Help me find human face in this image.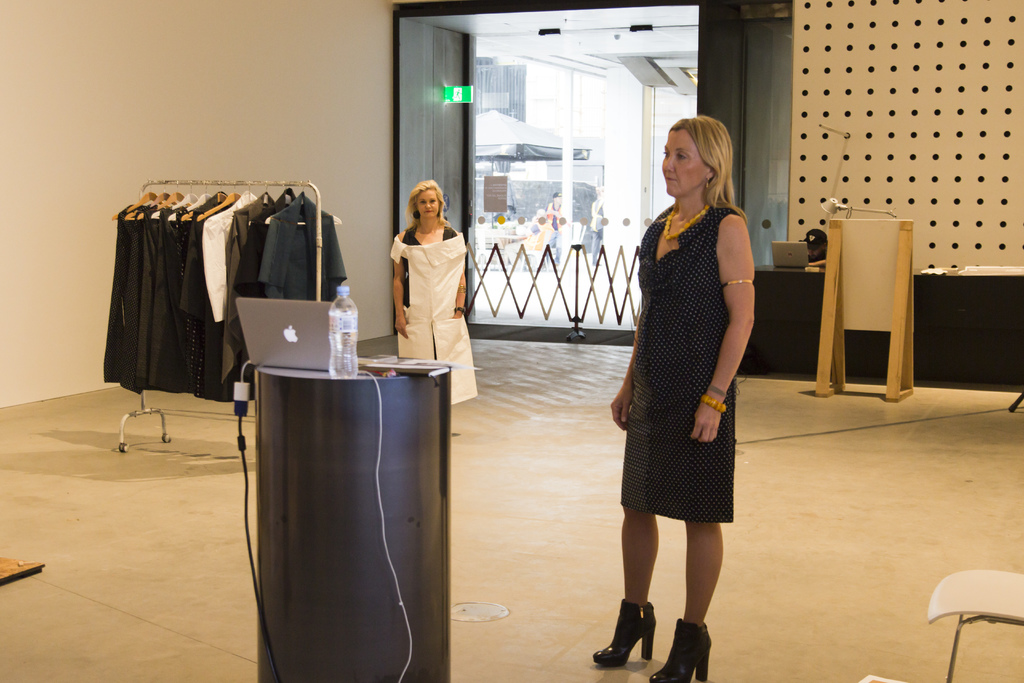
Found it: {"left": 663, "top": 126, "right": 716, "bottom": 193}.
